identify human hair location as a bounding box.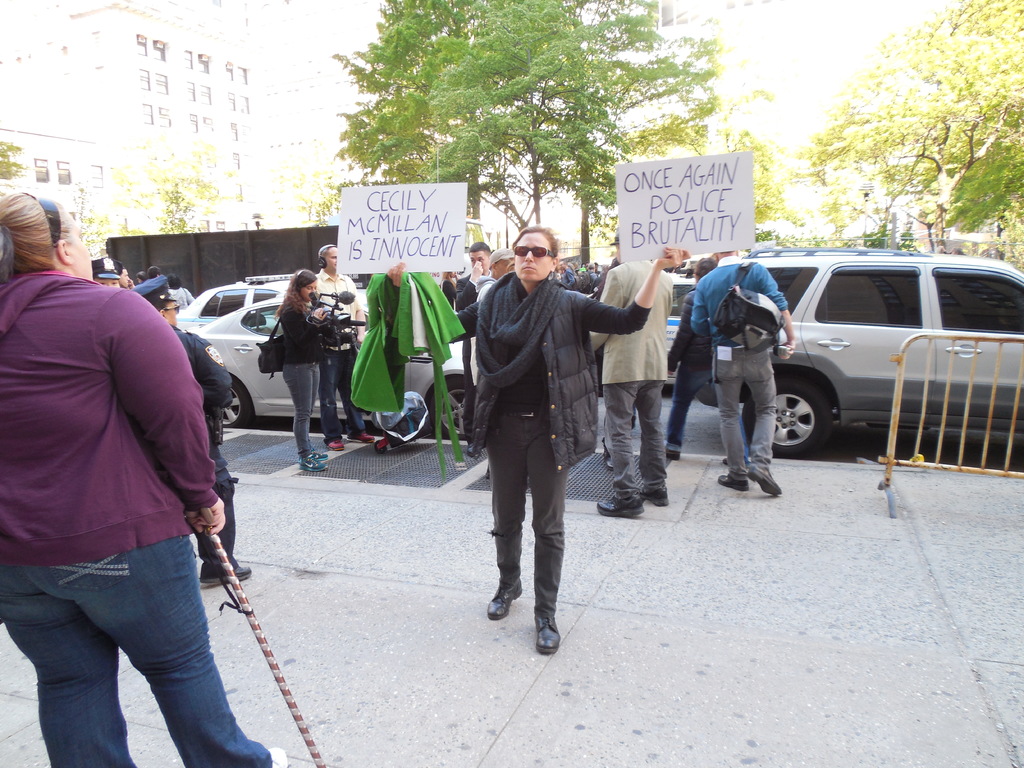
bbox(168, 271, 180, 290).
